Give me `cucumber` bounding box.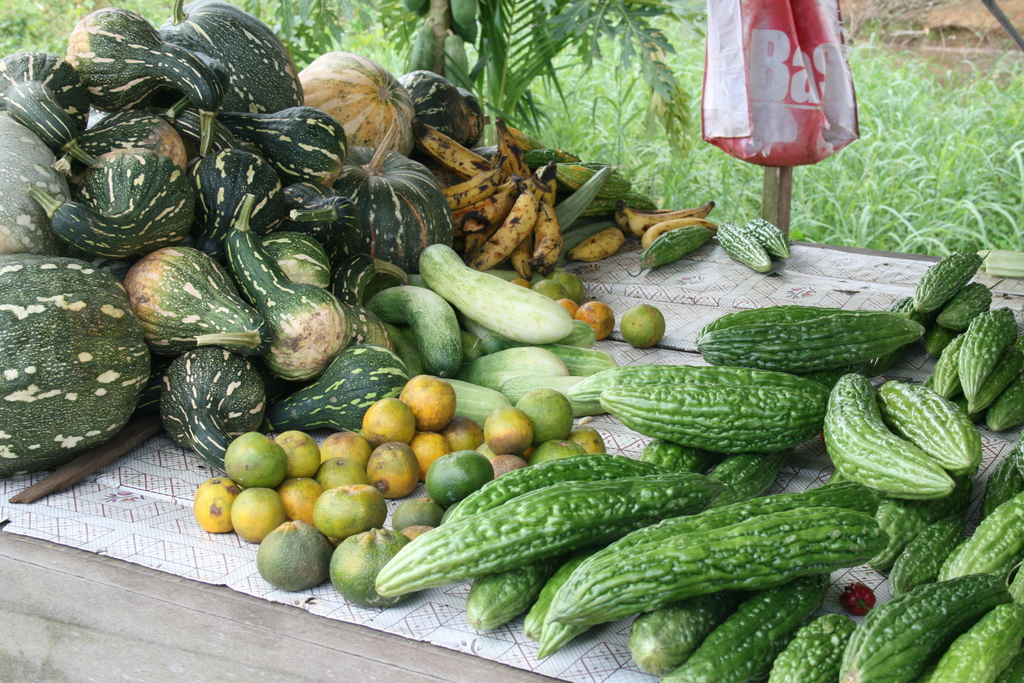
(left=417, top=240, right=573, bottom=347).
